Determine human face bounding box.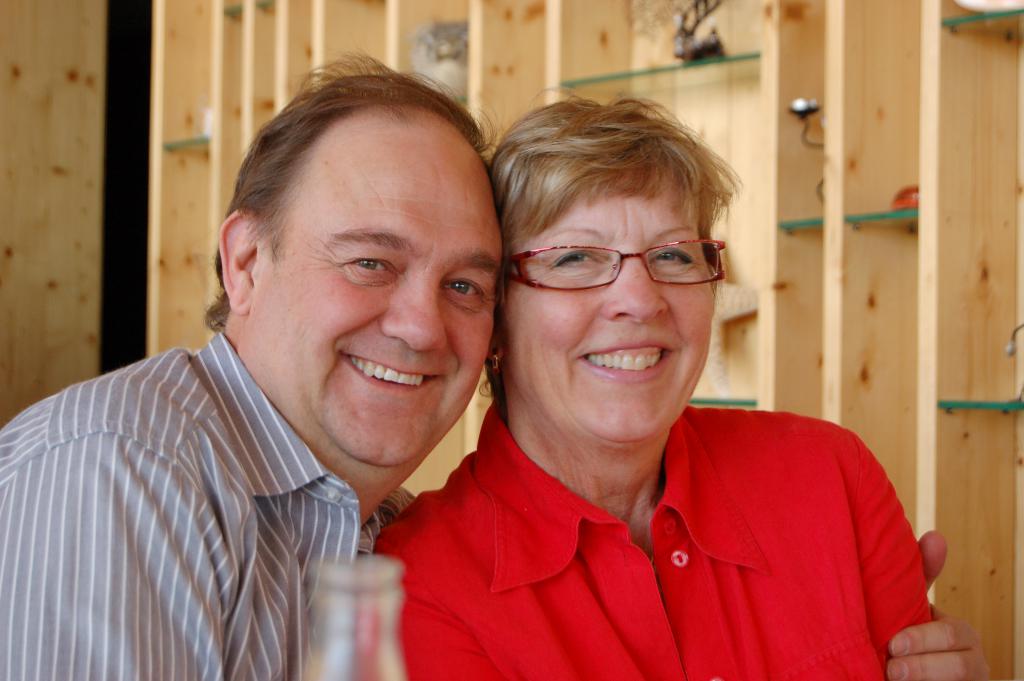
Determined: bbox=[259, 111, 504, 466].
